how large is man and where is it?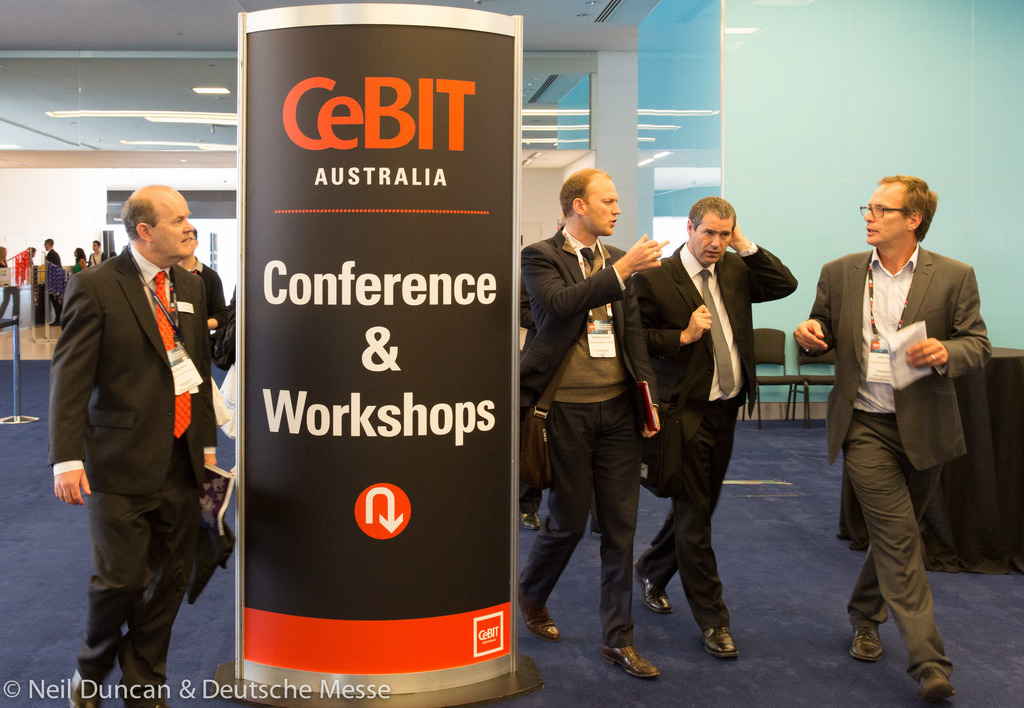
Bounding box: left=814, top=151, right=981, bottom=695.
